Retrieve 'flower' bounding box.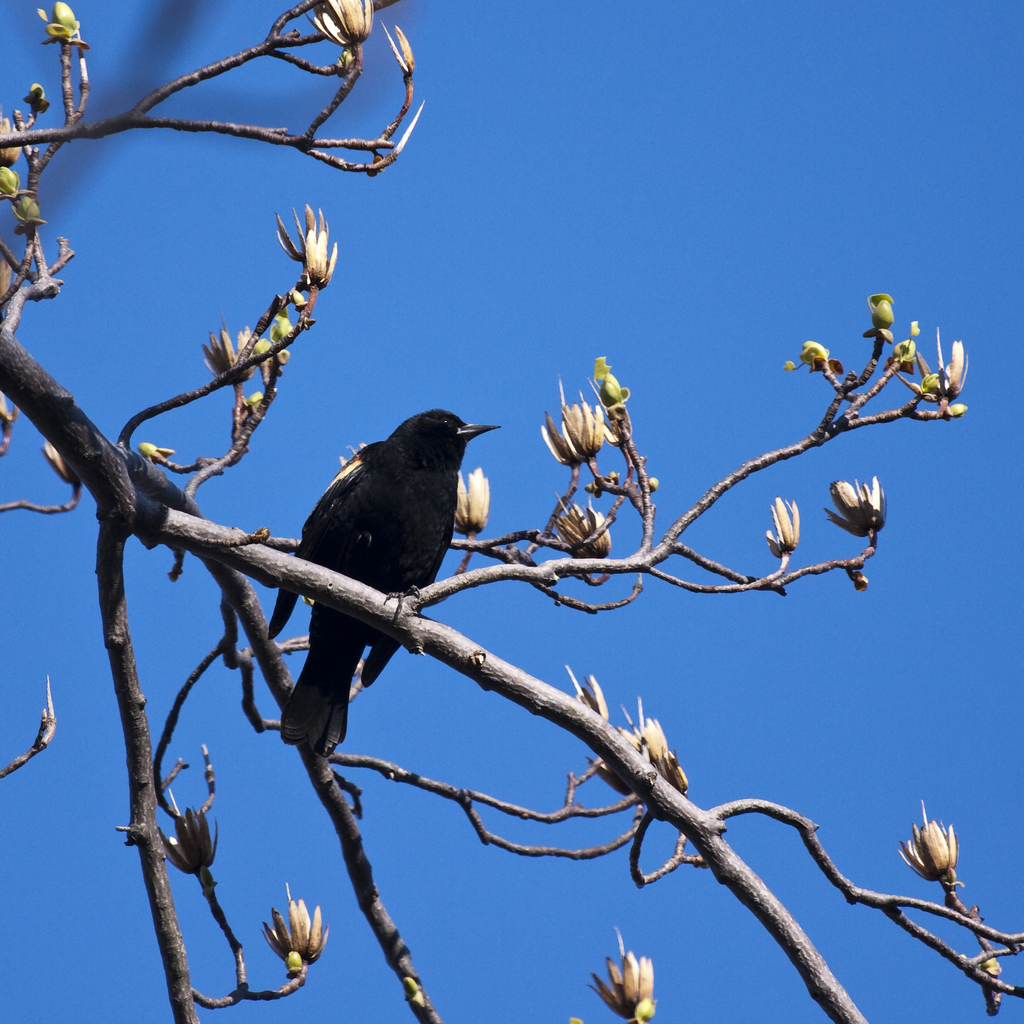
Bounding box: pyautogui.locateOnScreen(765, 496, 800, 563).
